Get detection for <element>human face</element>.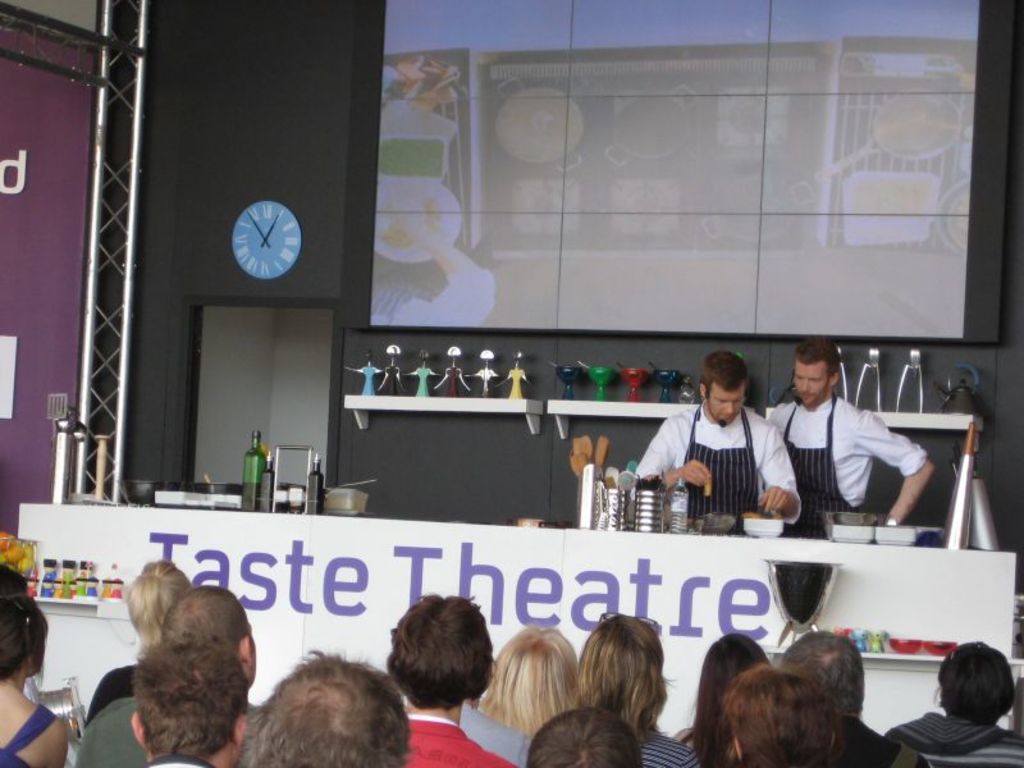
Detection: 794:358:833:407.
